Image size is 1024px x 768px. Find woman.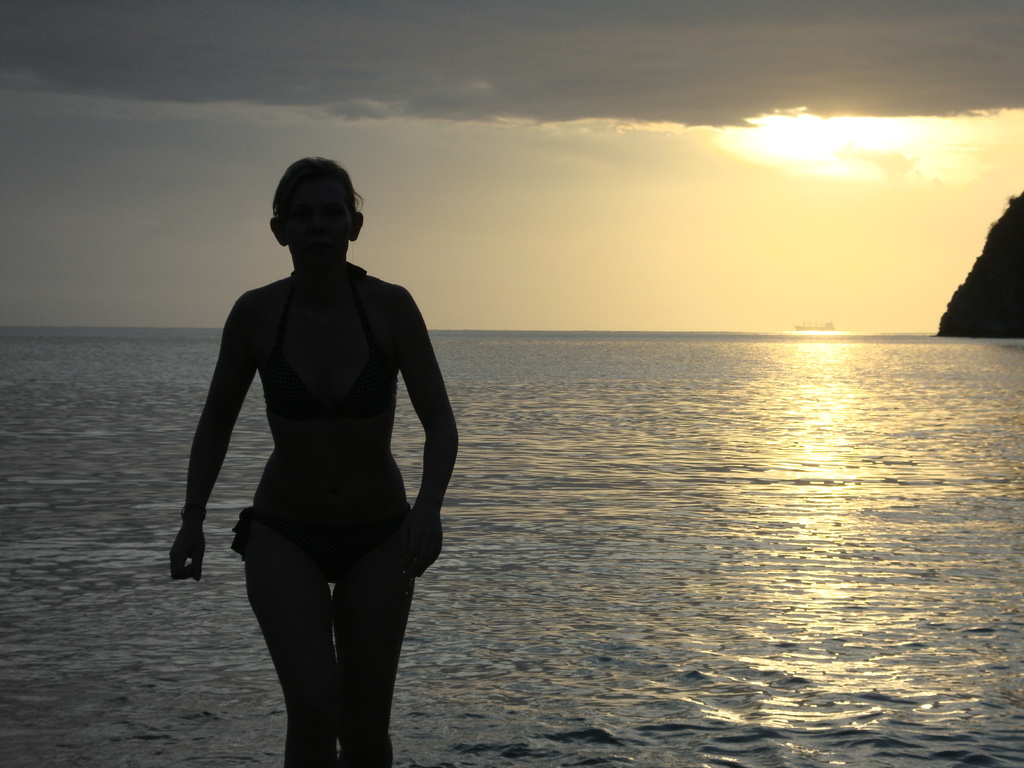
select_region(179, 159, 454, 740).
